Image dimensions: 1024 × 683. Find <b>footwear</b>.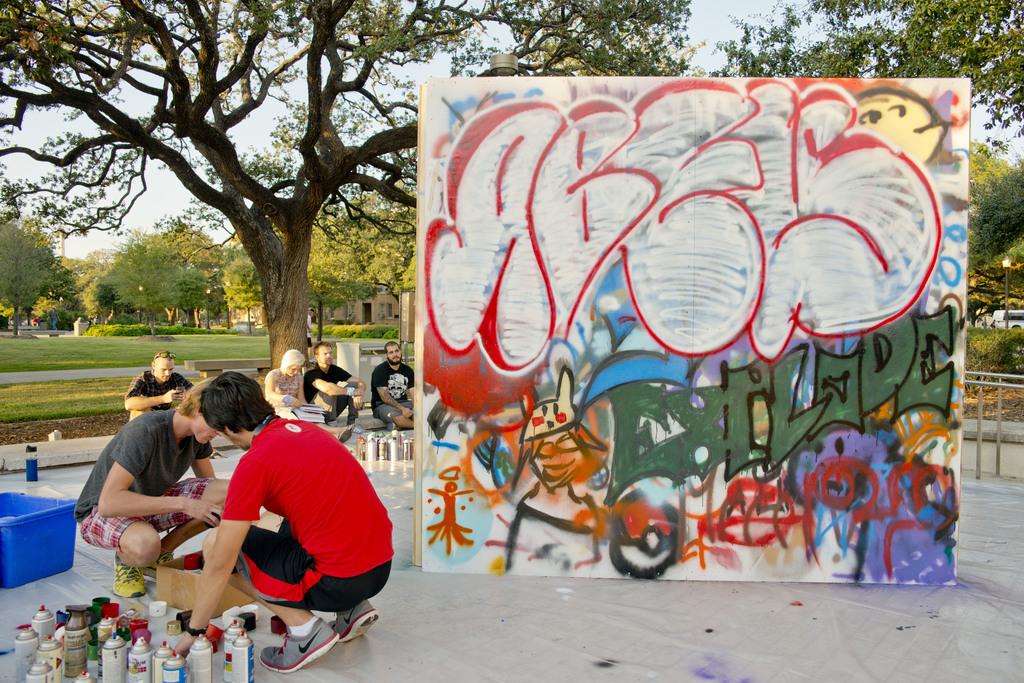
bbox=(141, 554, 182, 579).
